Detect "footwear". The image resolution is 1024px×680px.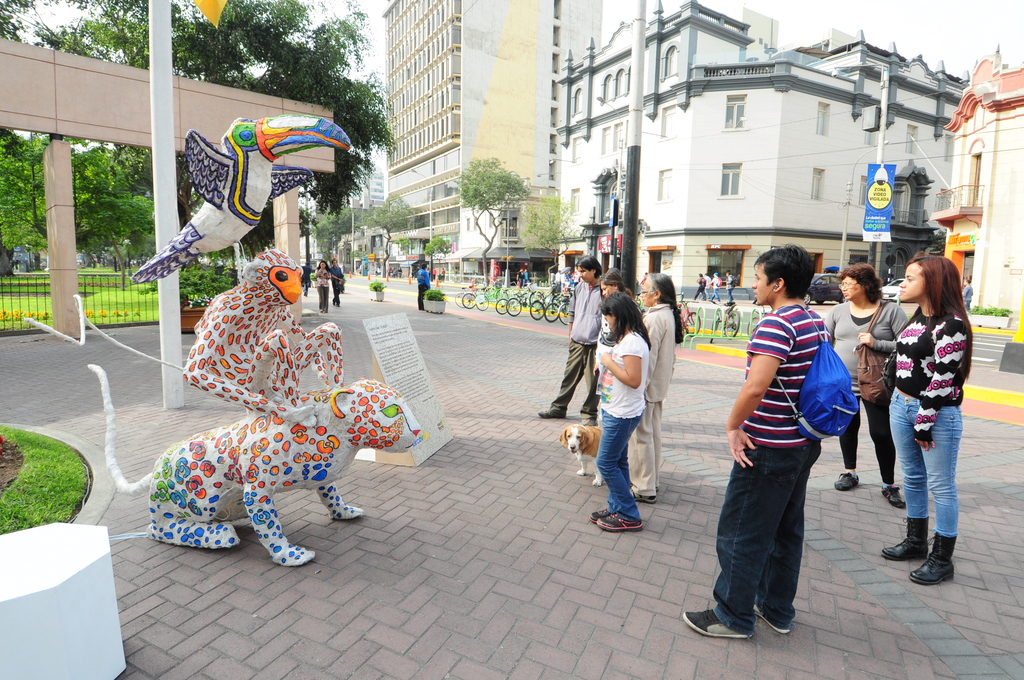
{"x1": 835, "y1": 471, "x2": 861, "y2": 493}.
